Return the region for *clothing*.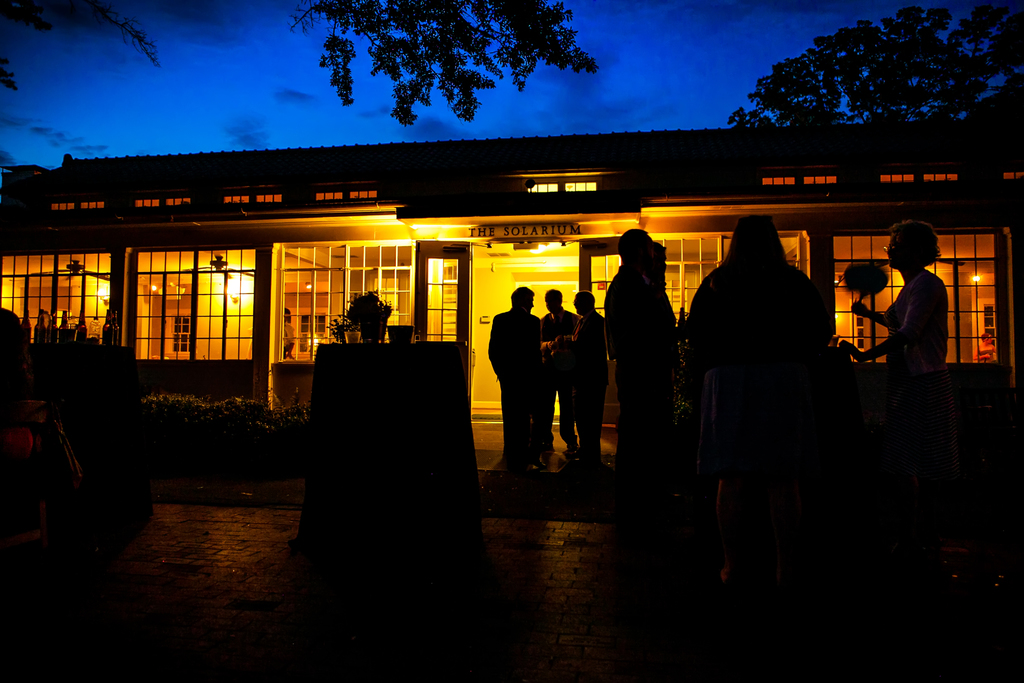
BBox(573, 313, 607, 452).
